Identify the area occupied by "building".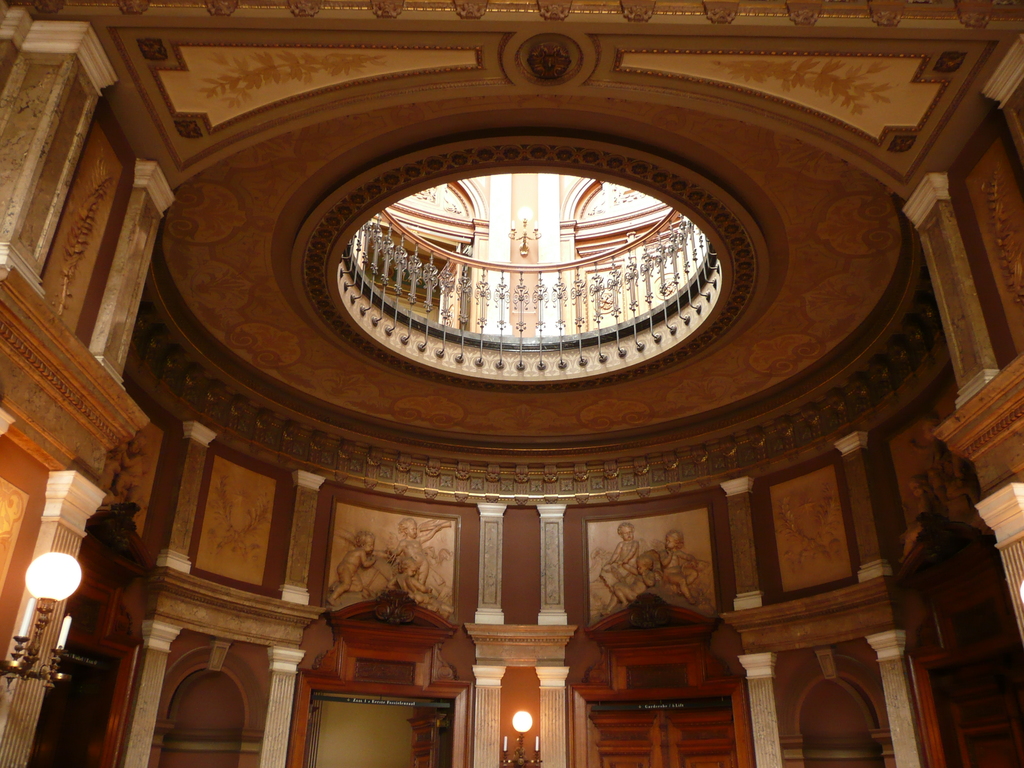
Area: [x1=1, y1=0, x2=1023, y2=767].
